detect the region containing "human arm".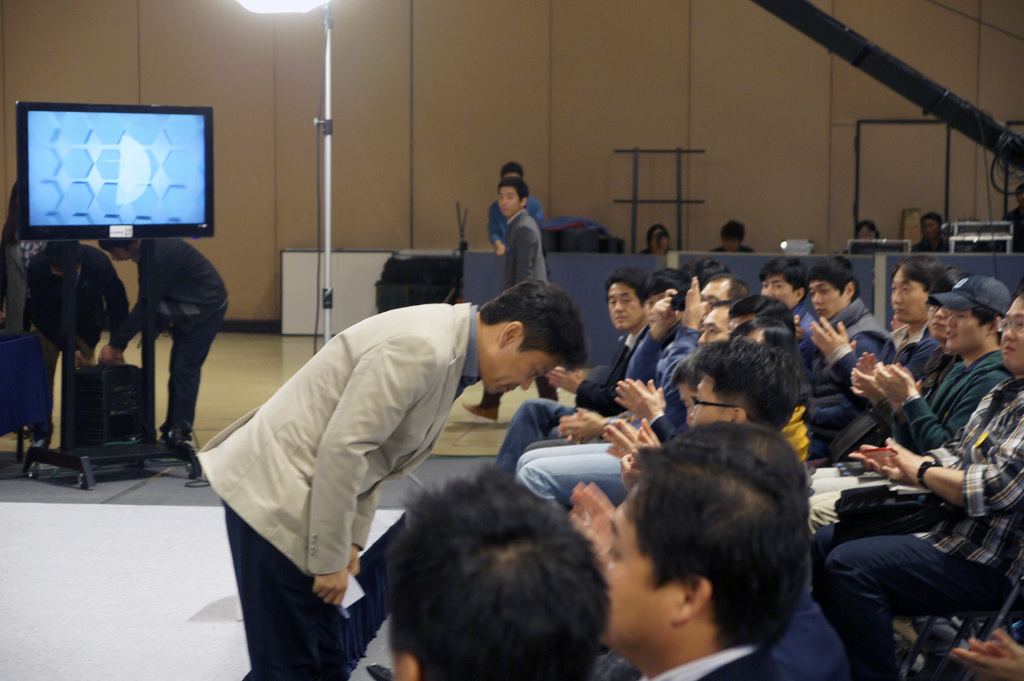
(655, 269, 694, 376).
